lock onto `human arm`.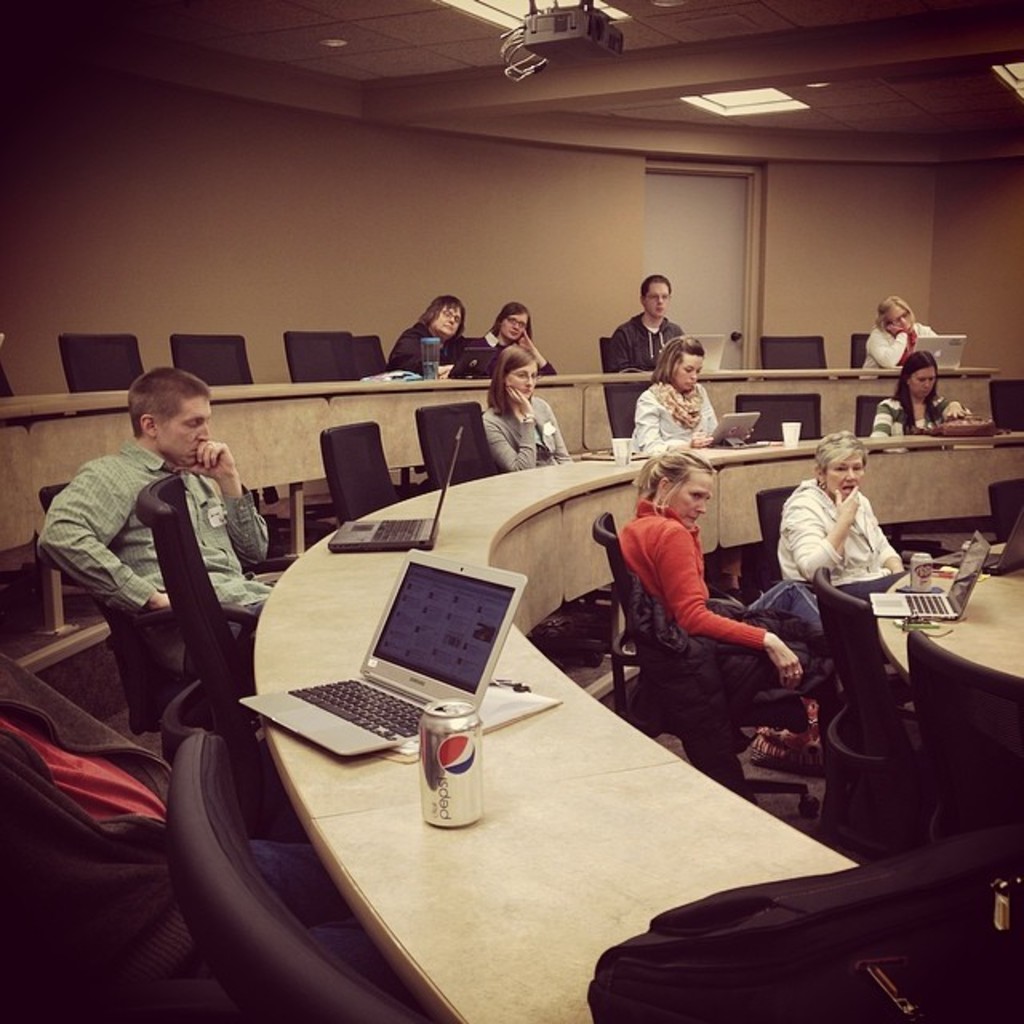
Locked: (483,381,534,475).
